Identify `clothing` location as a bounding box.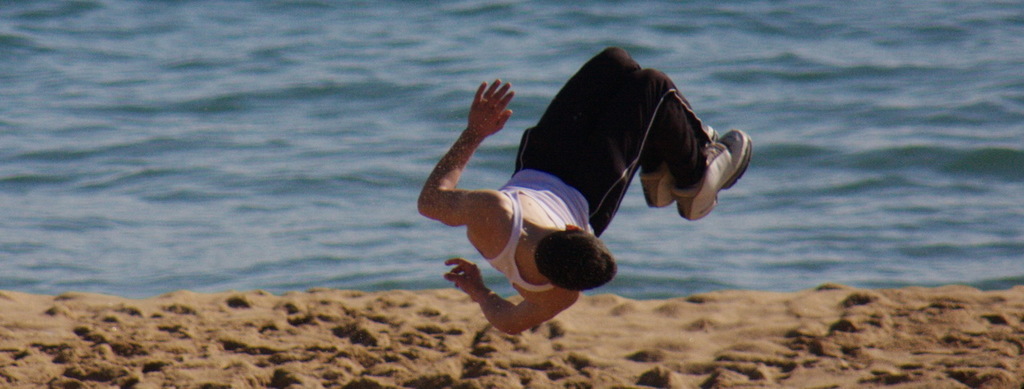
{"left": 476, "top": 40, "right": 742, "bottom": 259}.
